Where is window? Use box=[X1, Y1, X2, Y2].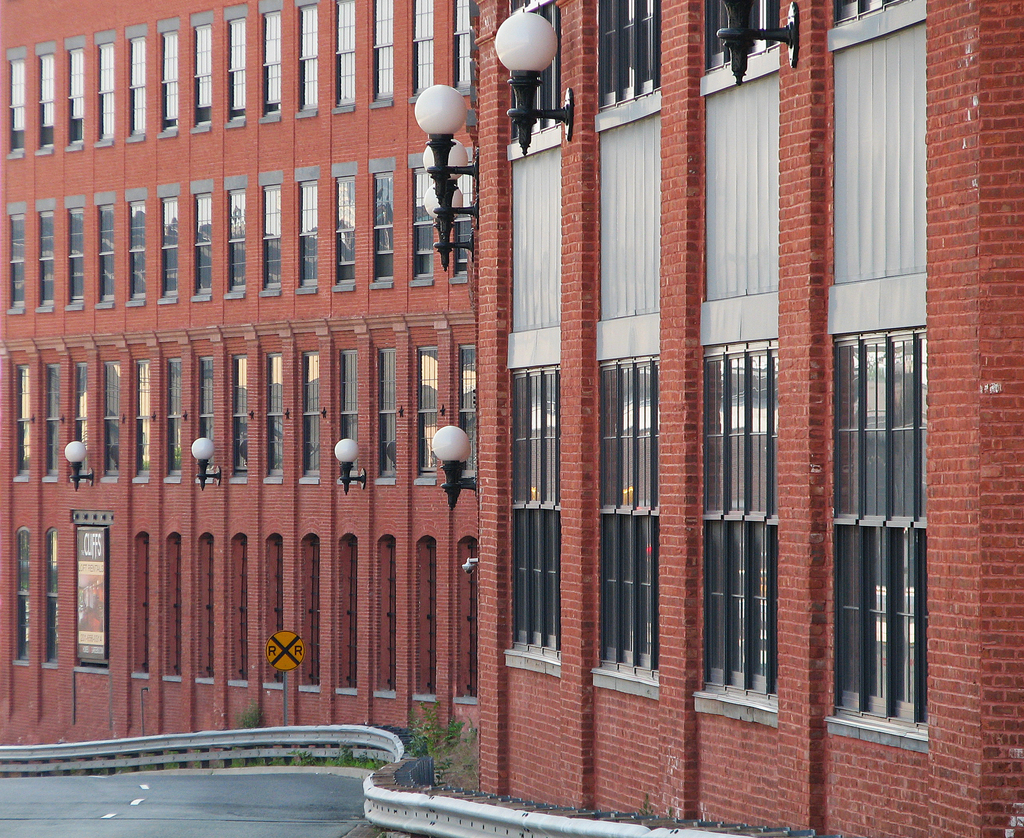
box=[703, 338, 781, 704].
